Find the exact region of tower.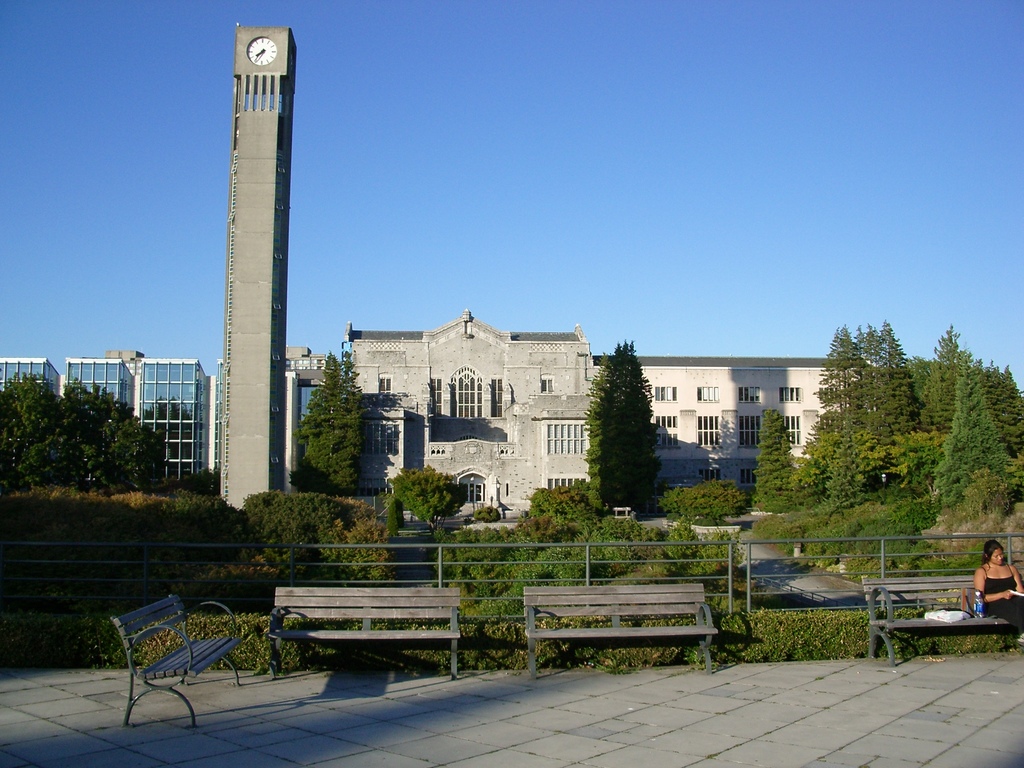
Exact region: (left=141, top=362, right=212, bottom=478).
